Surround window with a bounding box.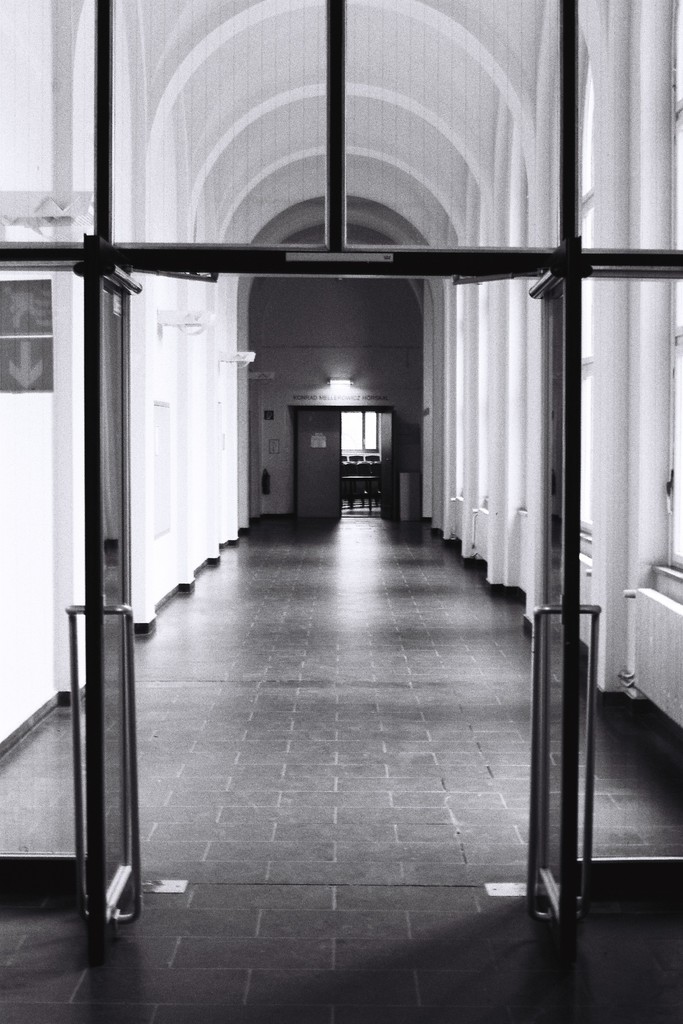
[left=340, top=410, right=380, bottom=449].
